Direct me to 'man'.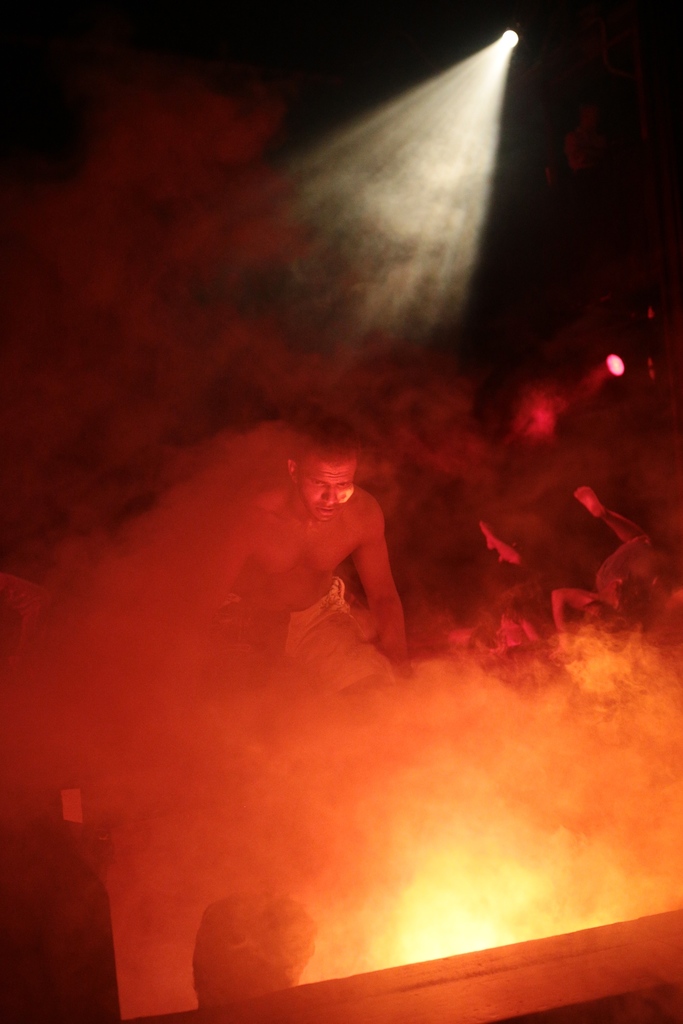
Direction: [242, 436, 416, 682].
